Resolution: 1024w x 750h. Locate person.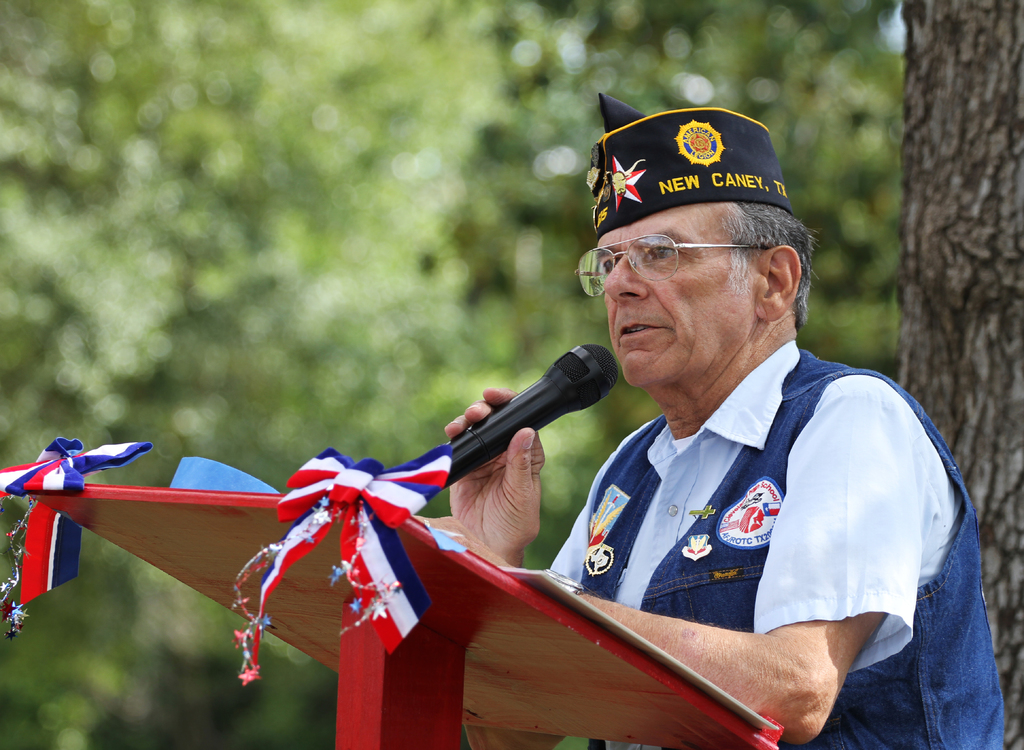
(x1=518, y1=107, x2=931, y2=720).
